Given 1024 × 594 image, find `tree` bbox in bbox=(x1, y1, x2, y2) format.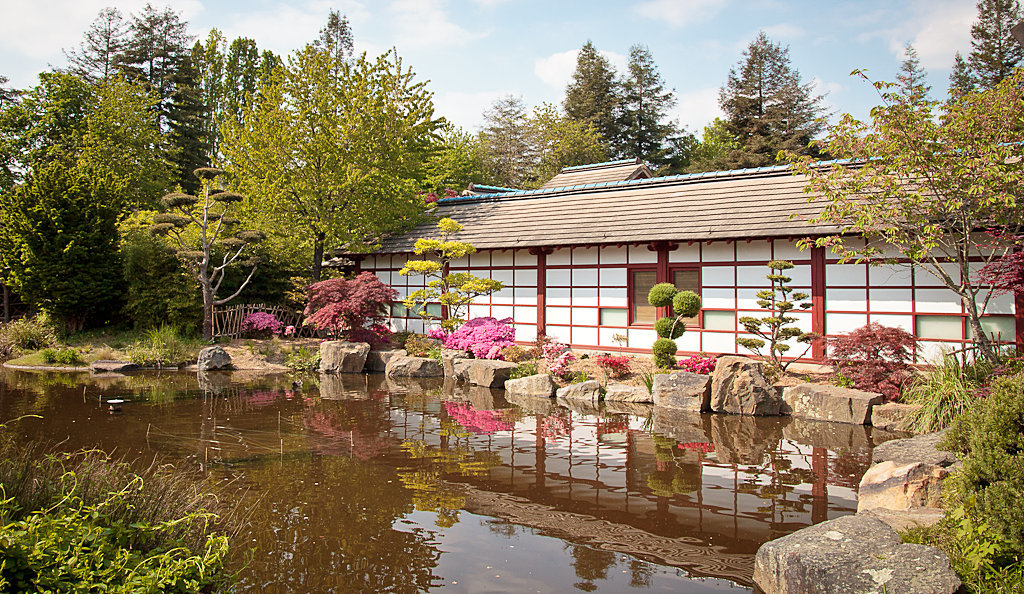
bbox=(712, 41, 832, 165).
